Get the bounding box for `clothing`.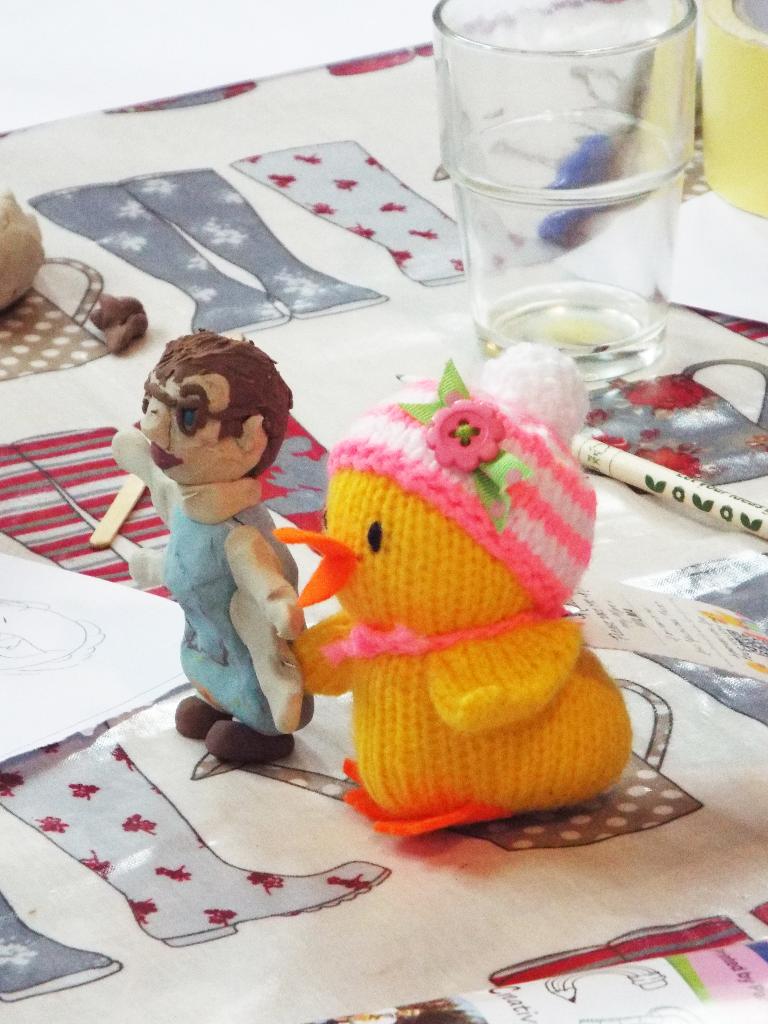
[x1=148, y1=477, x2=305, y2=716].
